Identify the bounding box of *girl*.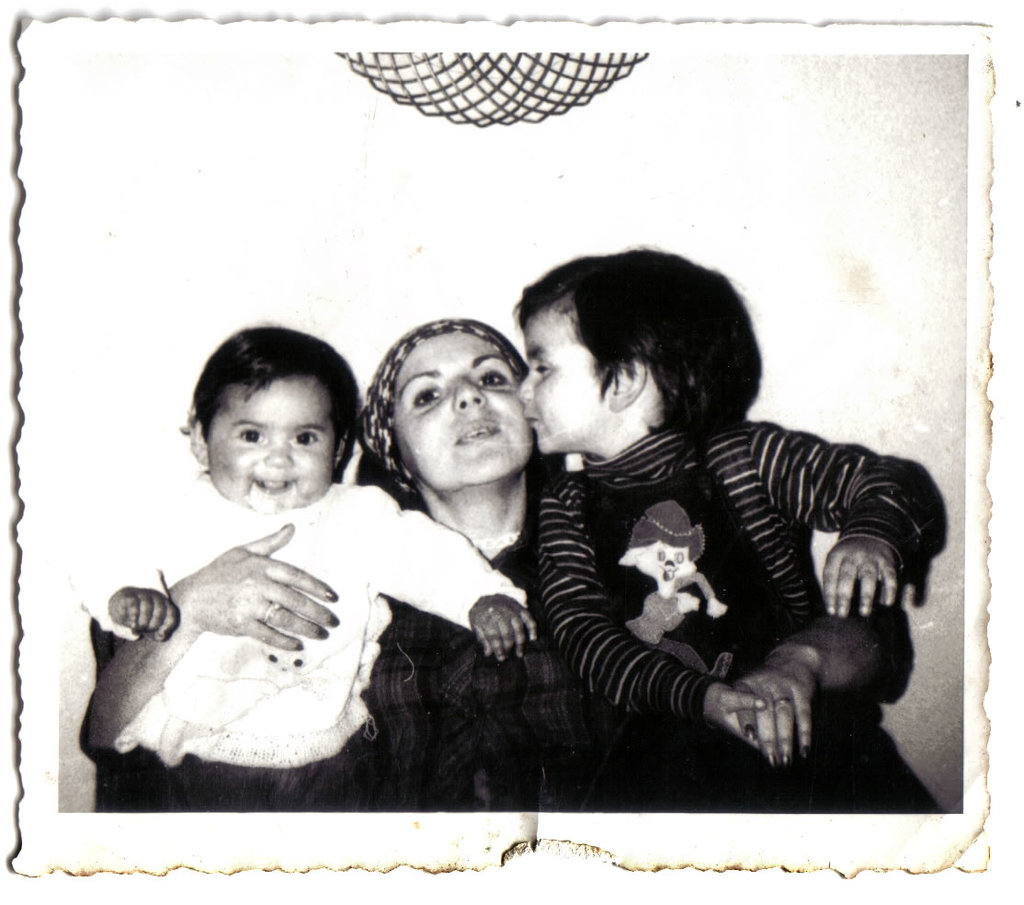
pyautogui.locateOnScreen(72, 325, 536, 813).
